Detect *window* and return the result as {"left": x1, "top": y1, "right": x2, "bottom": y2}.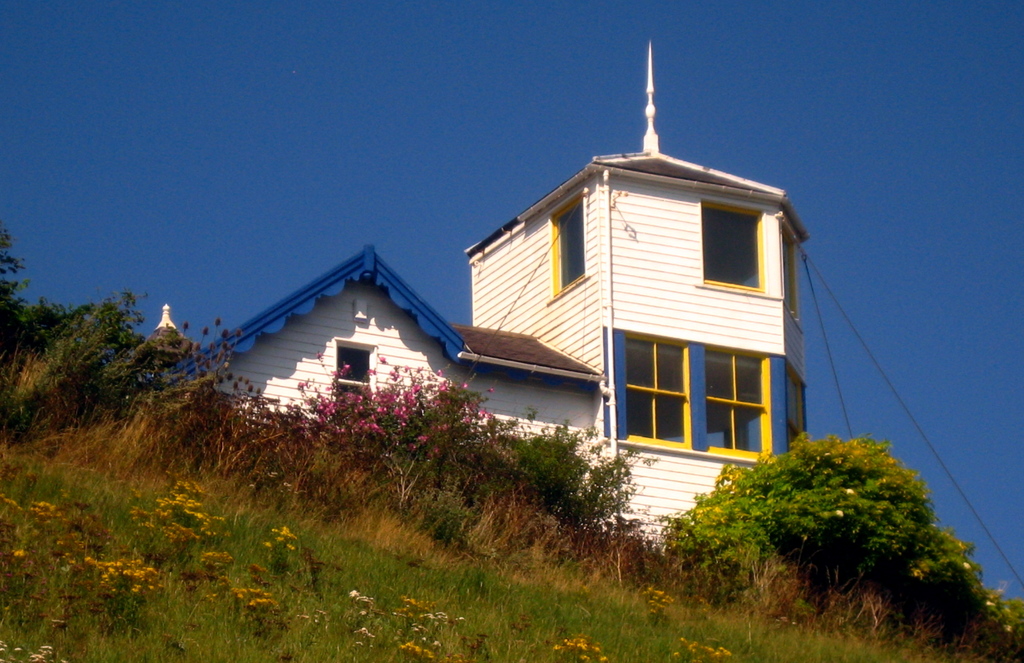
{"left": 551, "top": 190, "right": 588, "bottom": 290}.
